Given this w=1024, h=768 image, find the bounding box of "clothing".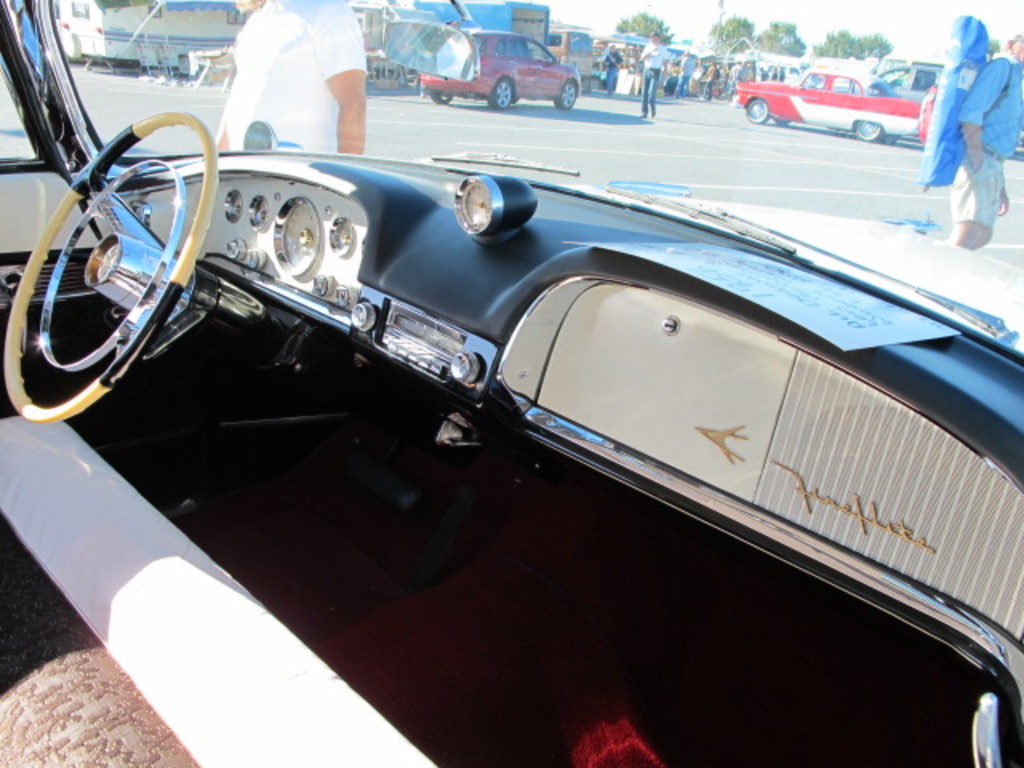
(x1=926, y1=6, x2=1014, y2=210).
